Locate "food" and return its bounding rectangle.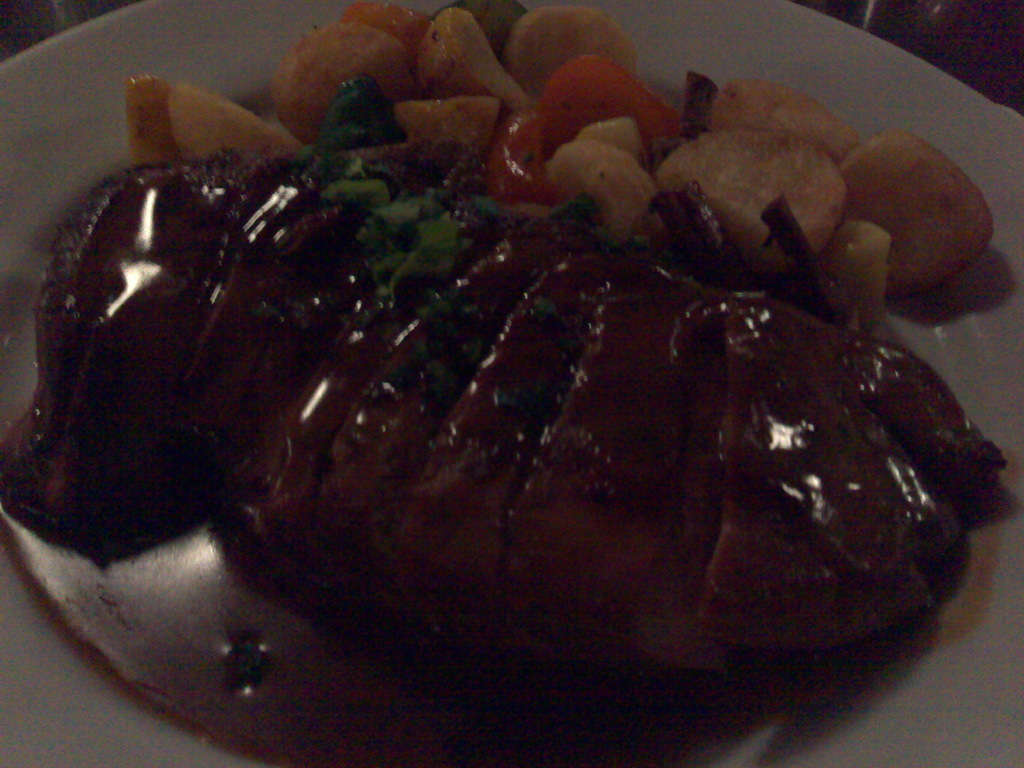
BBox(54, 37, 1002, 718).
